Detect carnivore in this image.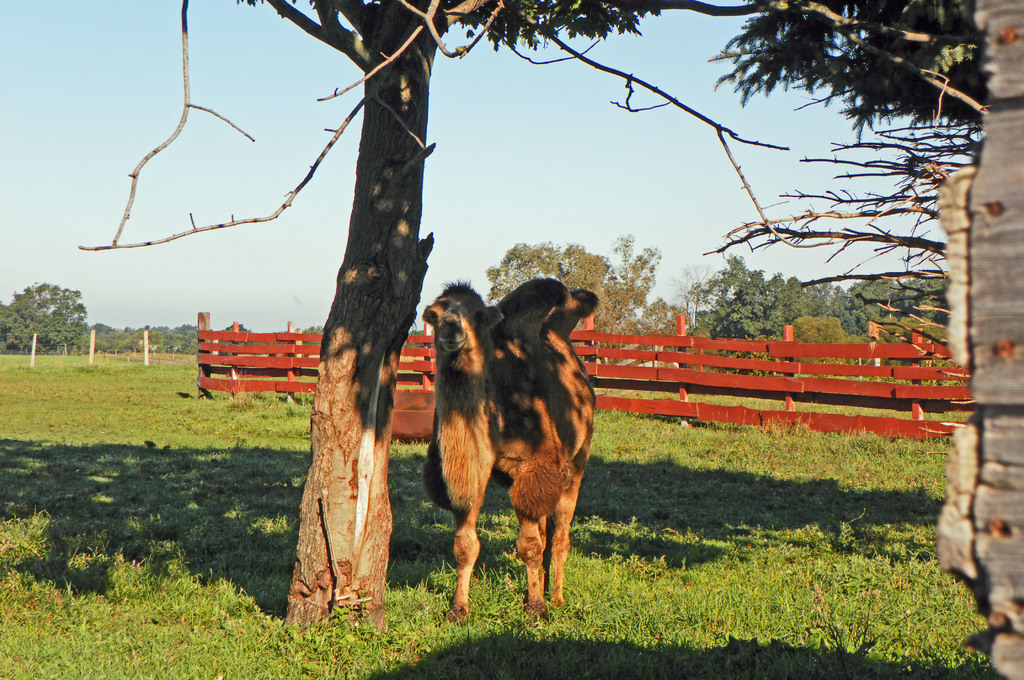
Detection: (x1=406, y1=257, x2=609, y2=635).
